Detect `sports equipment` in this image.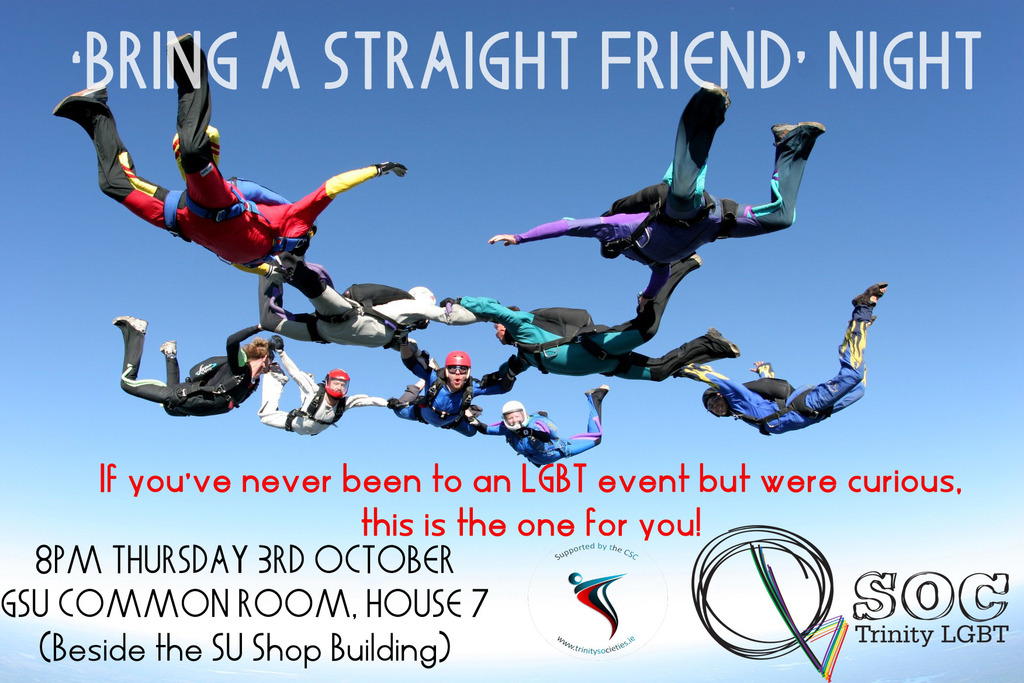
Detection: (441, 345, 471, 391).
